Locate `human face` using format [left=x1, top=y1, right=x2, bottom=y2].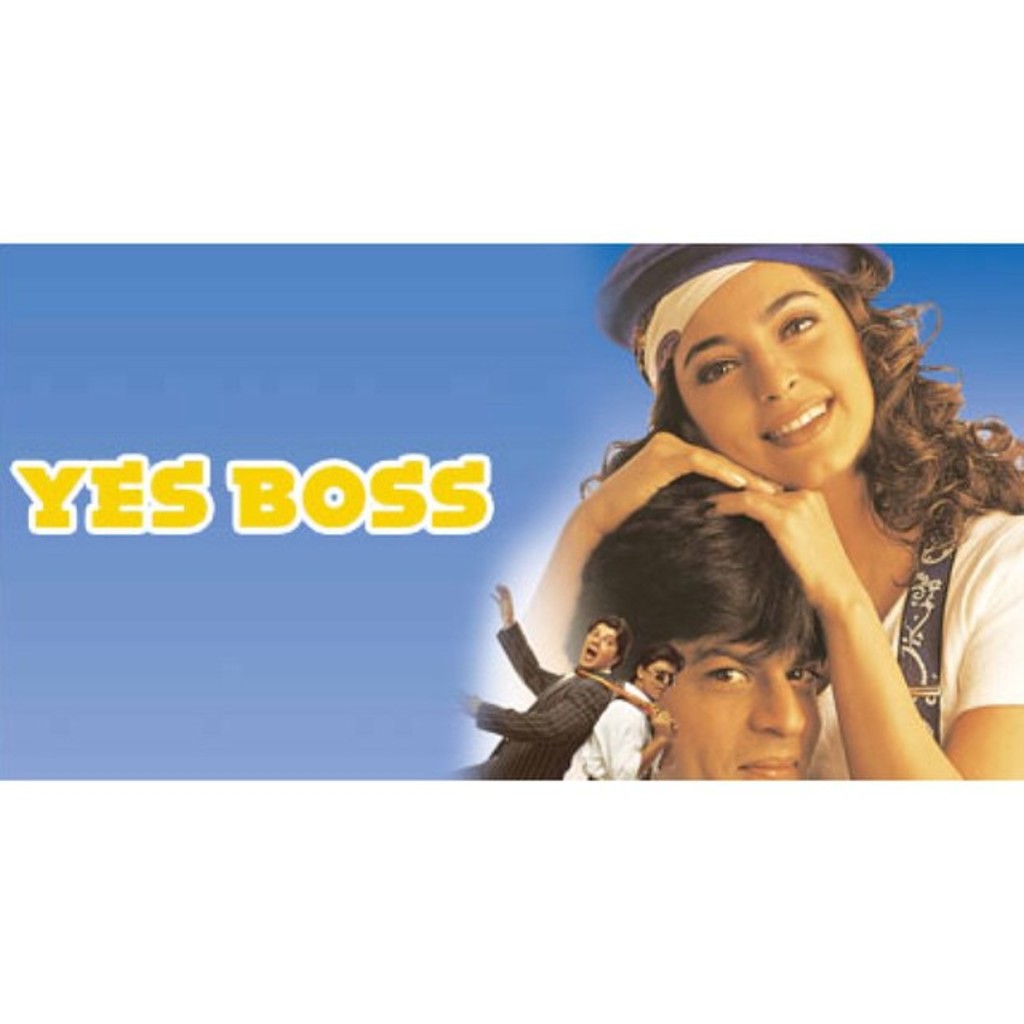
[left=659, top=251, right=885, bottom=482].
